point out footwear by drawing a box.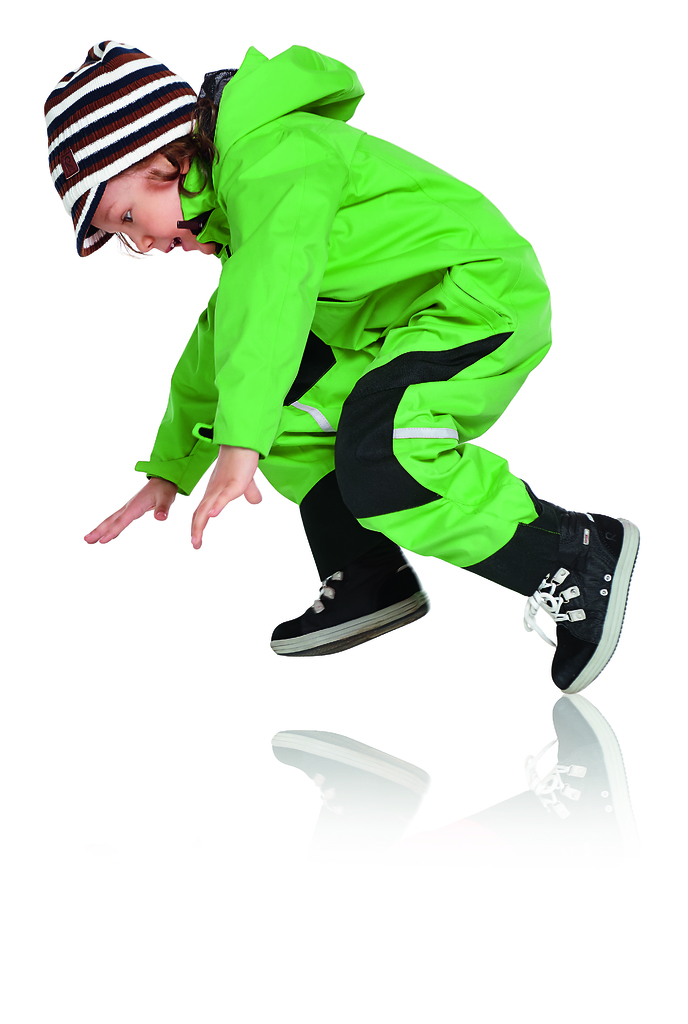
(458, 477, 642, 695).
